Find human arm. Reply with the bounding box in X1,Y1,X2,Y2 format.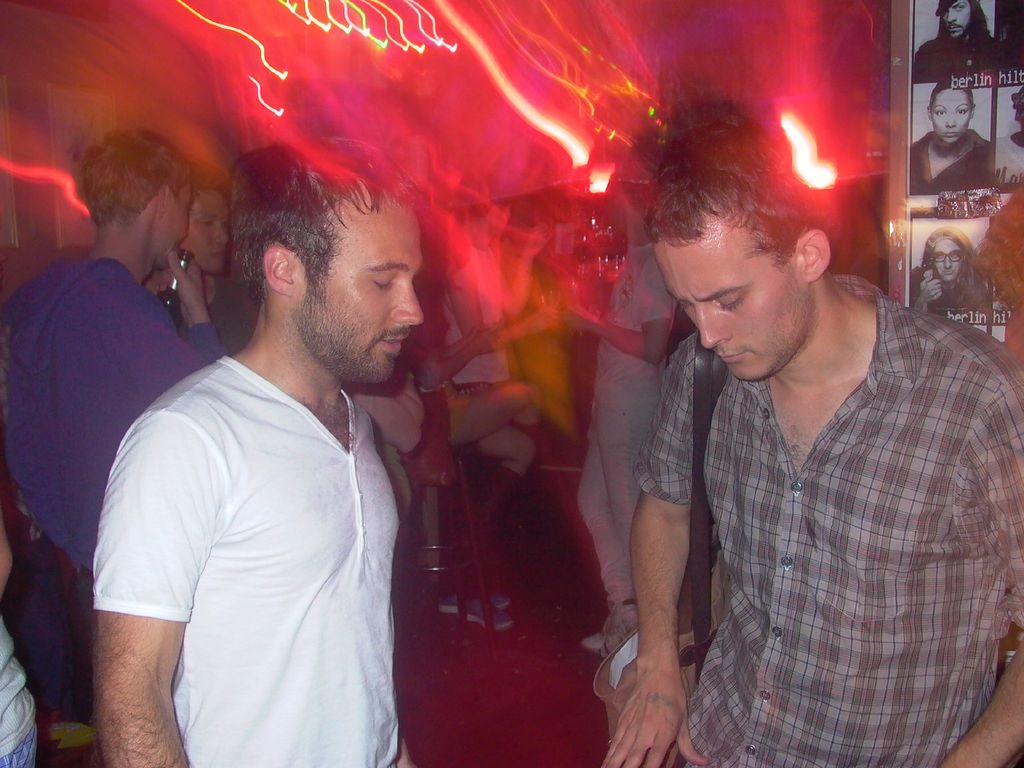
380,324,492,394.
